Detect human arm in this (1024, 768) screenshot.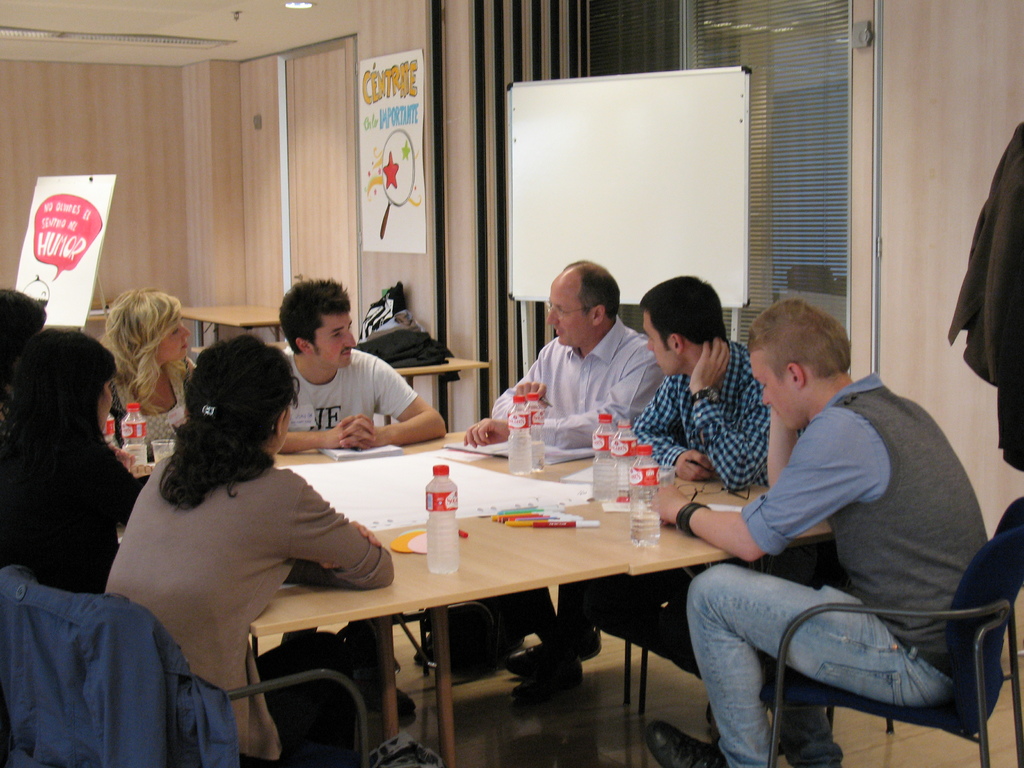
Detection: crop(307, 516, 383, 569).
